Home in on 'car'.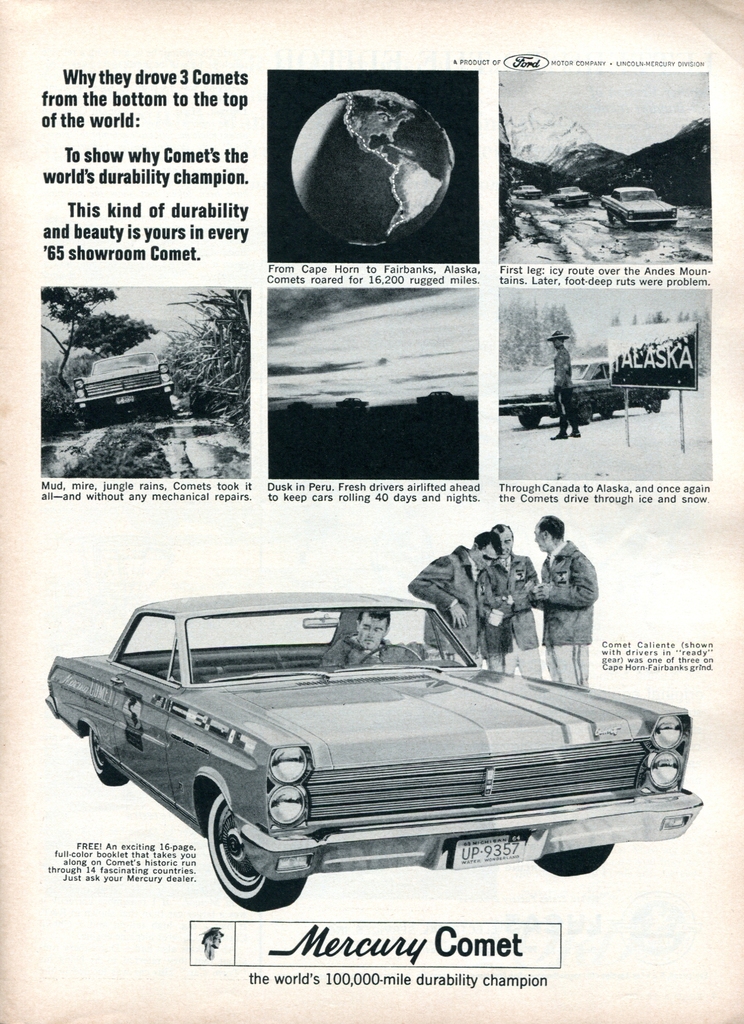
Homed in at BBox(497, 359, 672, 420).
